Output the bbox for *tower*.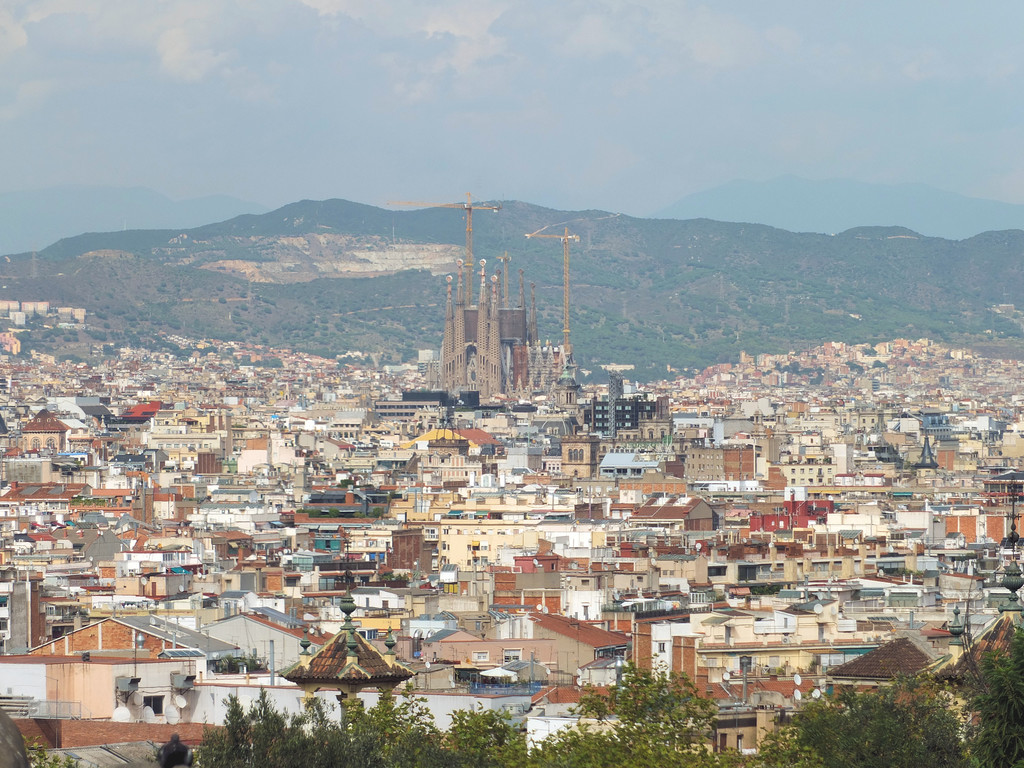
l=412, t=200, r=591, b=410.
